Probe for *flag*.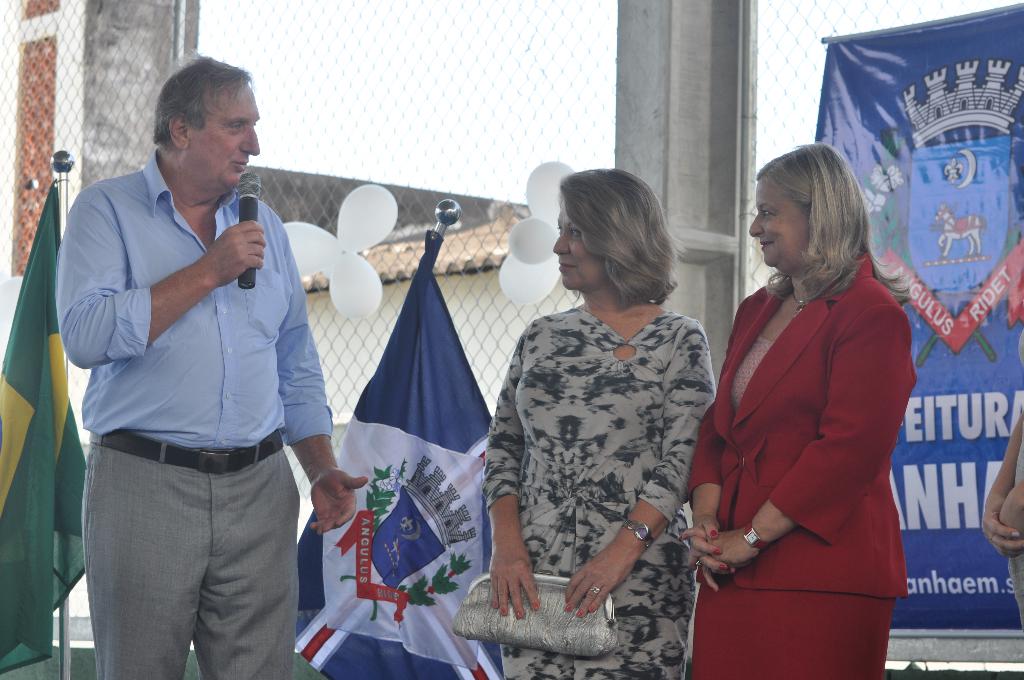
Probe result: bbox=(0, 179, 95, 671).
